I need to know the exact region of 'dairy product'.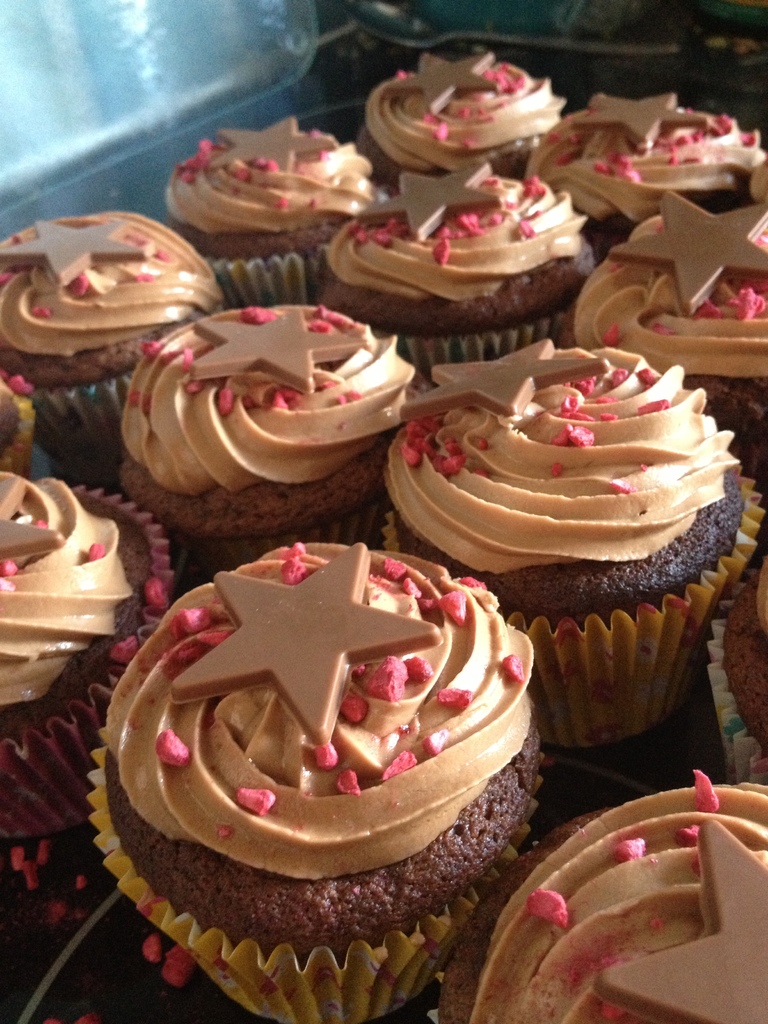
Region: box(413, 353, 735, 612).
